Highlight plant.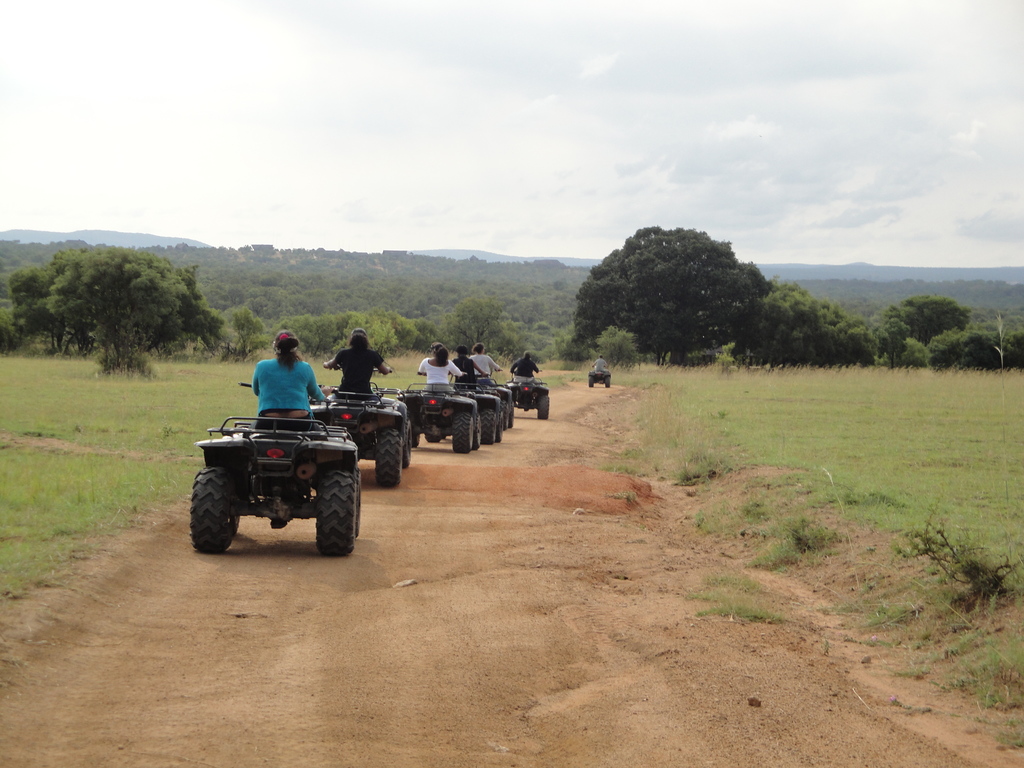
Highlighted region: box=[824, 637, 829, 654].
